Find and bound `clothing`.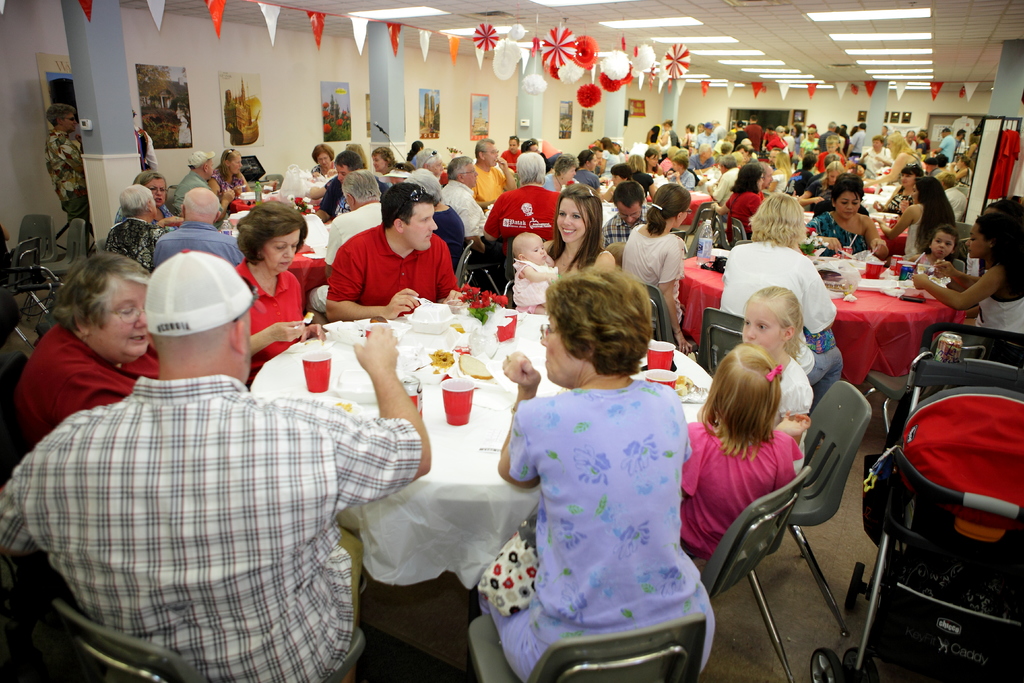
Bound: 495:365:727:654.
